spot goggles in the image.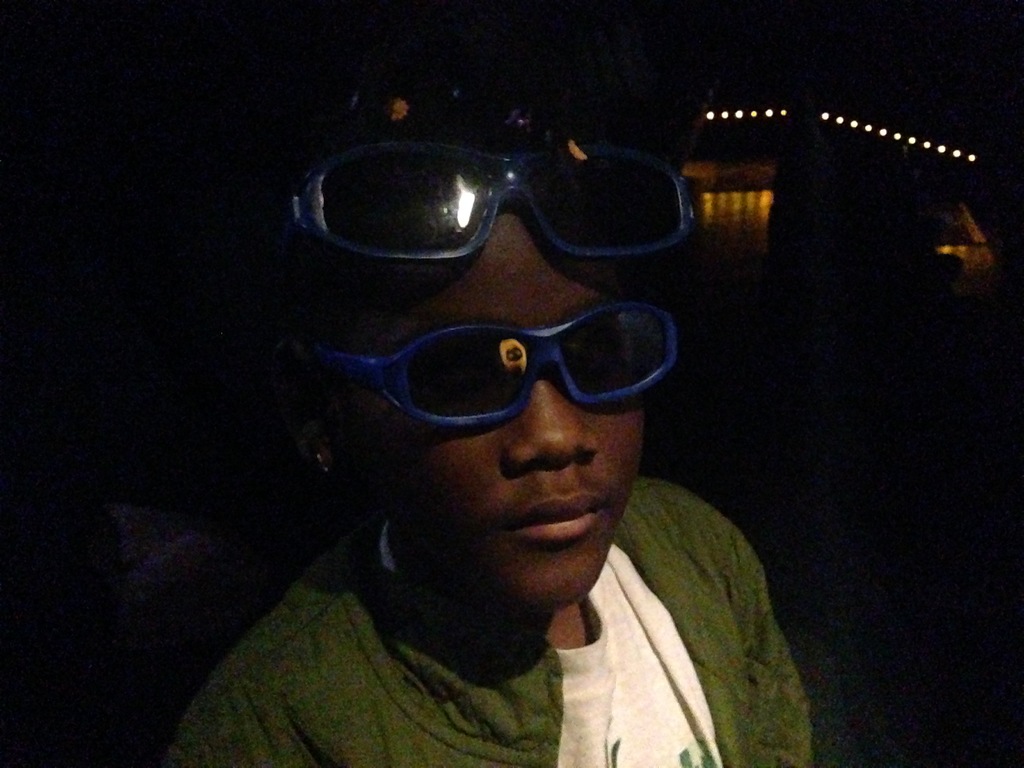
goggles found at locate(285, 138, 698, 262).
